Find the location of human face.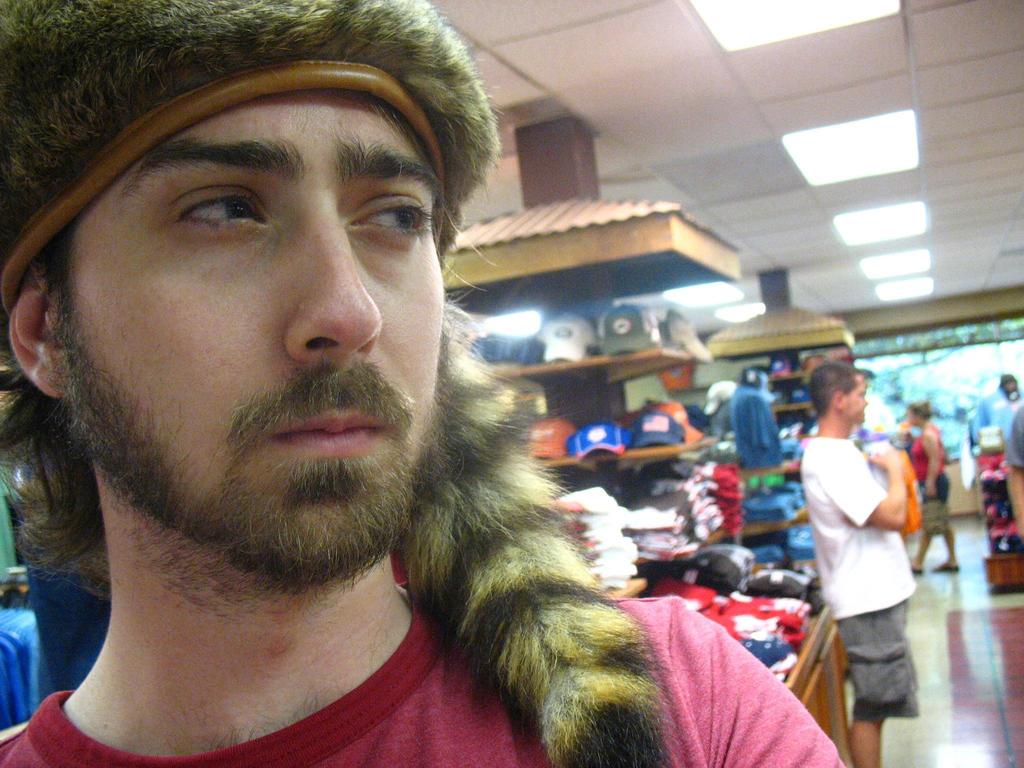
Location: [left=53, top=89, right=444, bottom=554].
